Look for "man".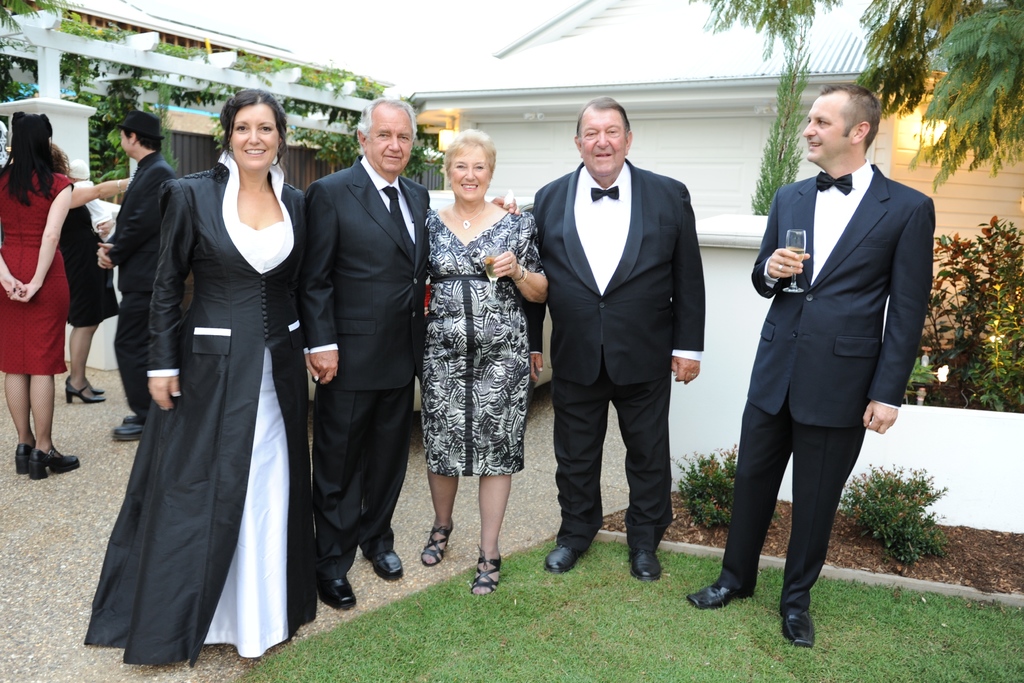
Found: (left=299, top=93, right=524, bottom=614).
